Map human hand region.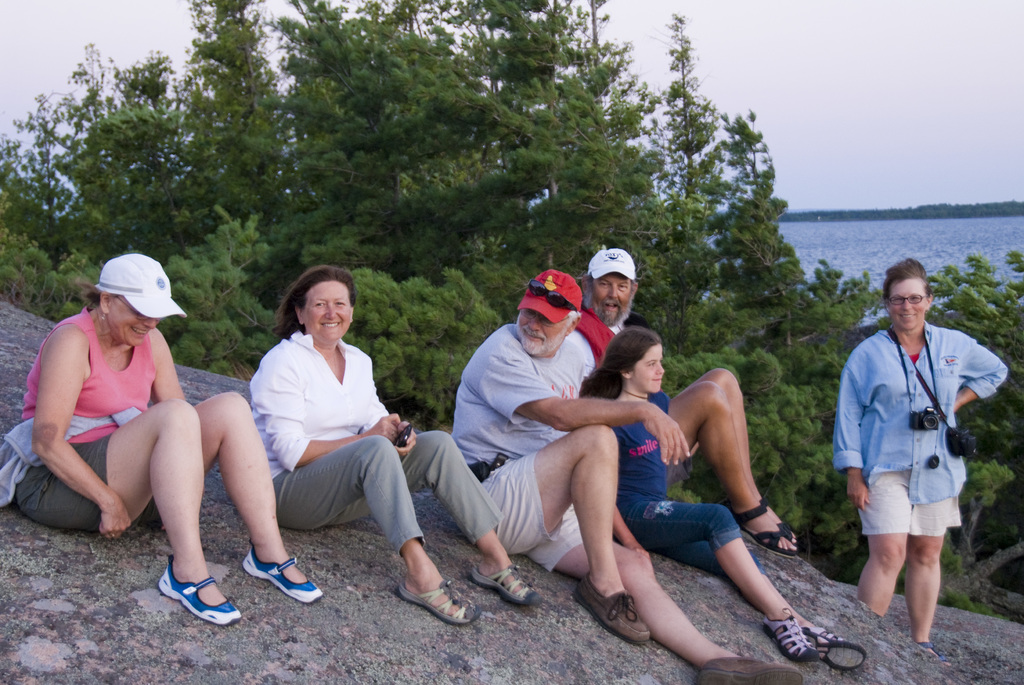
Mapped to region(847, 478, 873, 512).
